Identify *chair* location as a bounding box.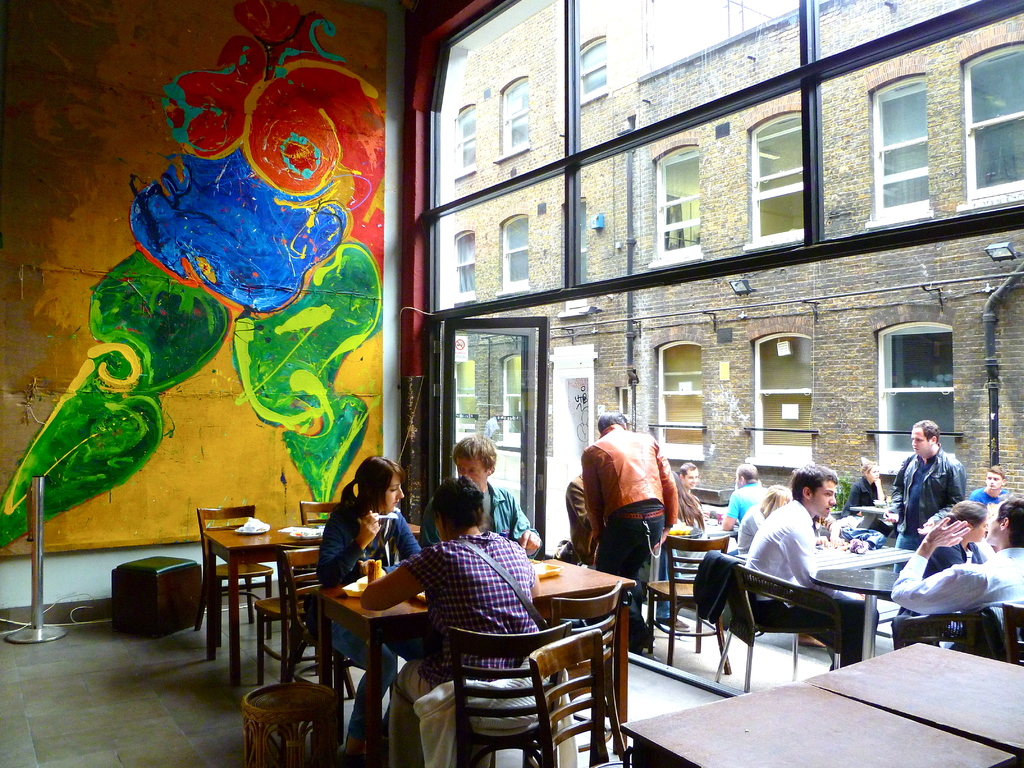
[641,533,733,675].
